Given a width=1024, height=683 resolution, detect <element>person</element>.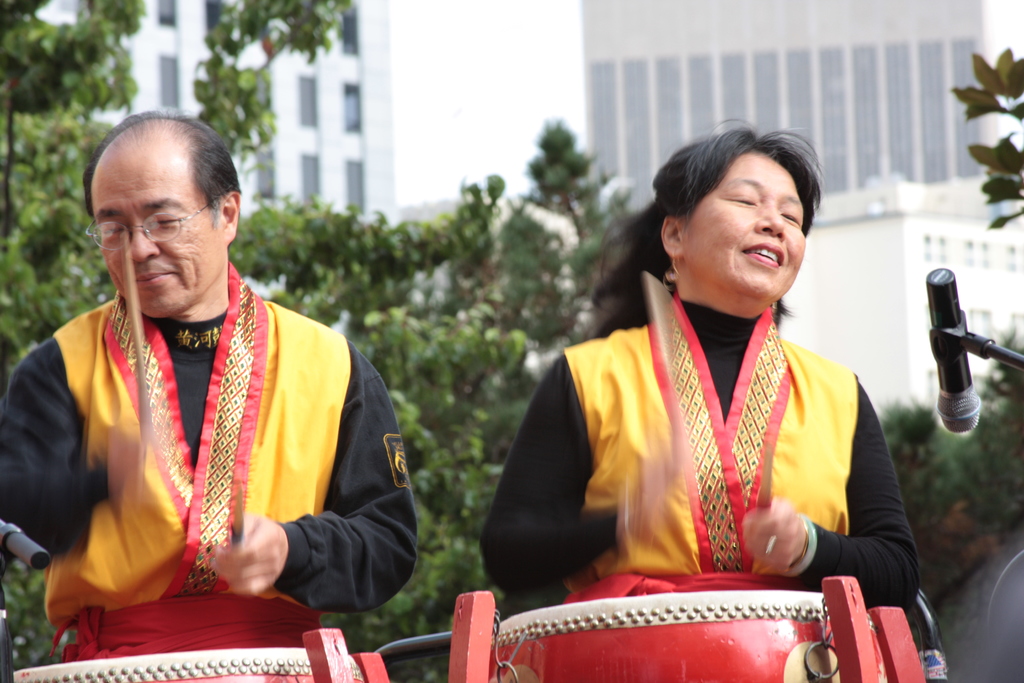
box(524, 115, 910, 629).
